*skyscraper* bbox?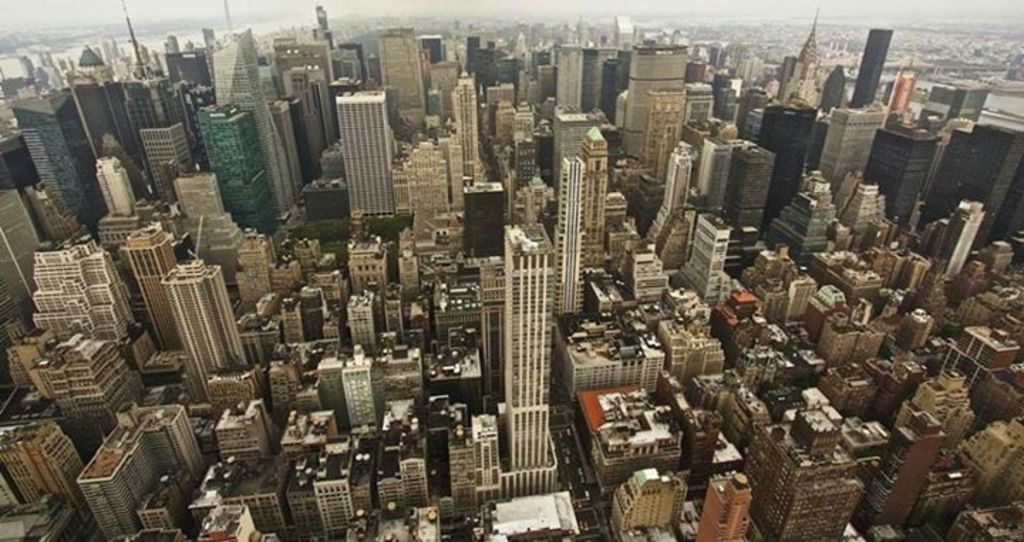
region(639, 252, 678, 334)
